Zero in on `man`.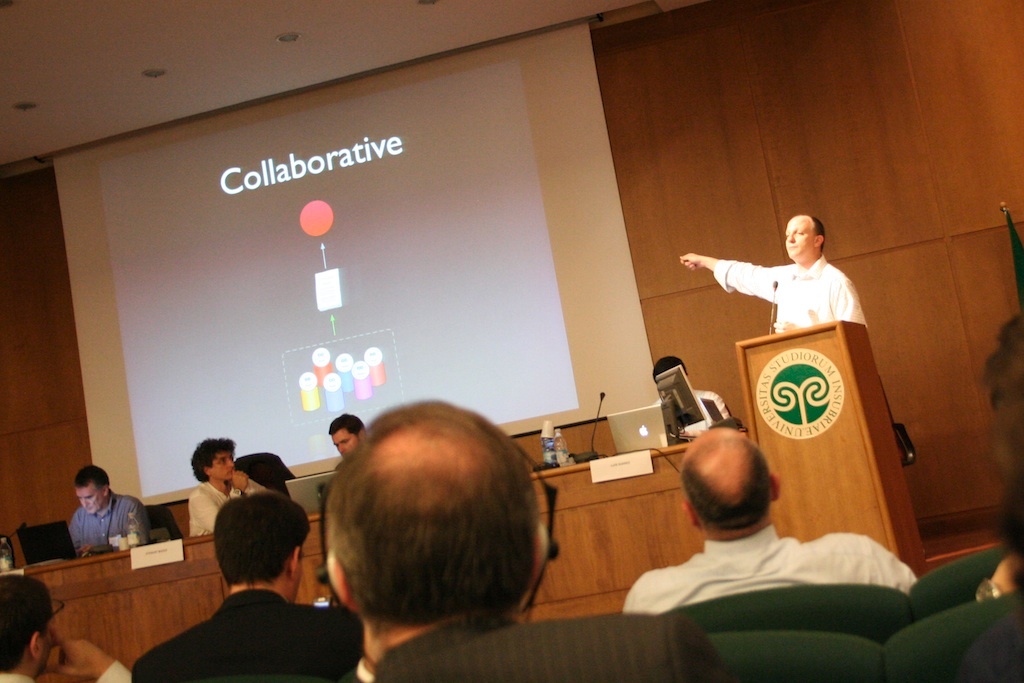
Zeroed in: [x1=325, y1=404, x2=370, y2=464].
